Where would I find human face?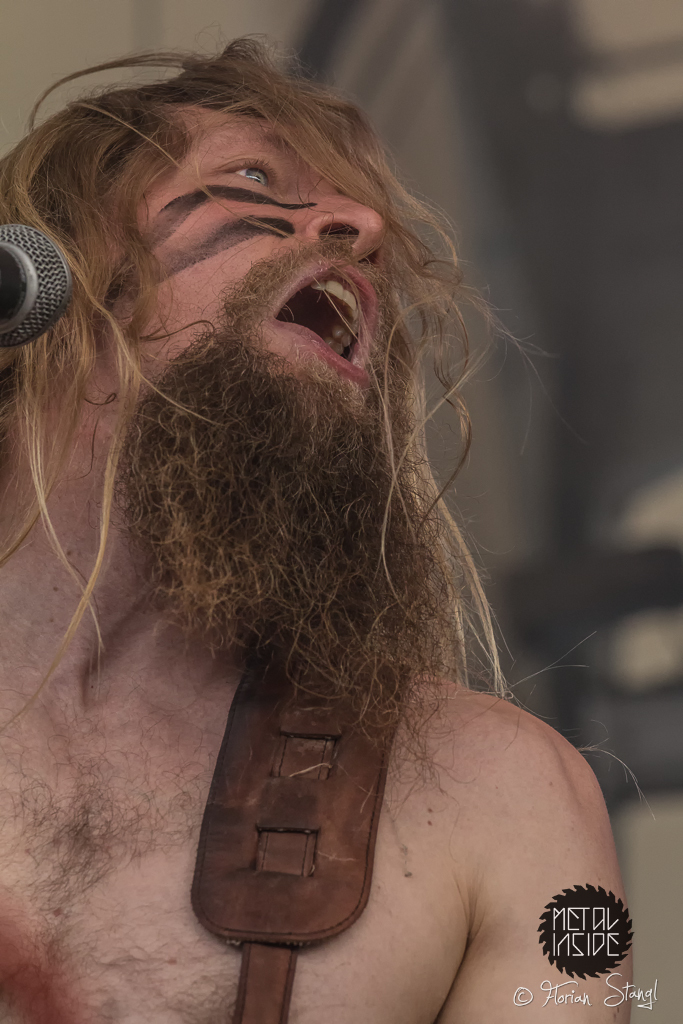
At 101 102 387 404.
